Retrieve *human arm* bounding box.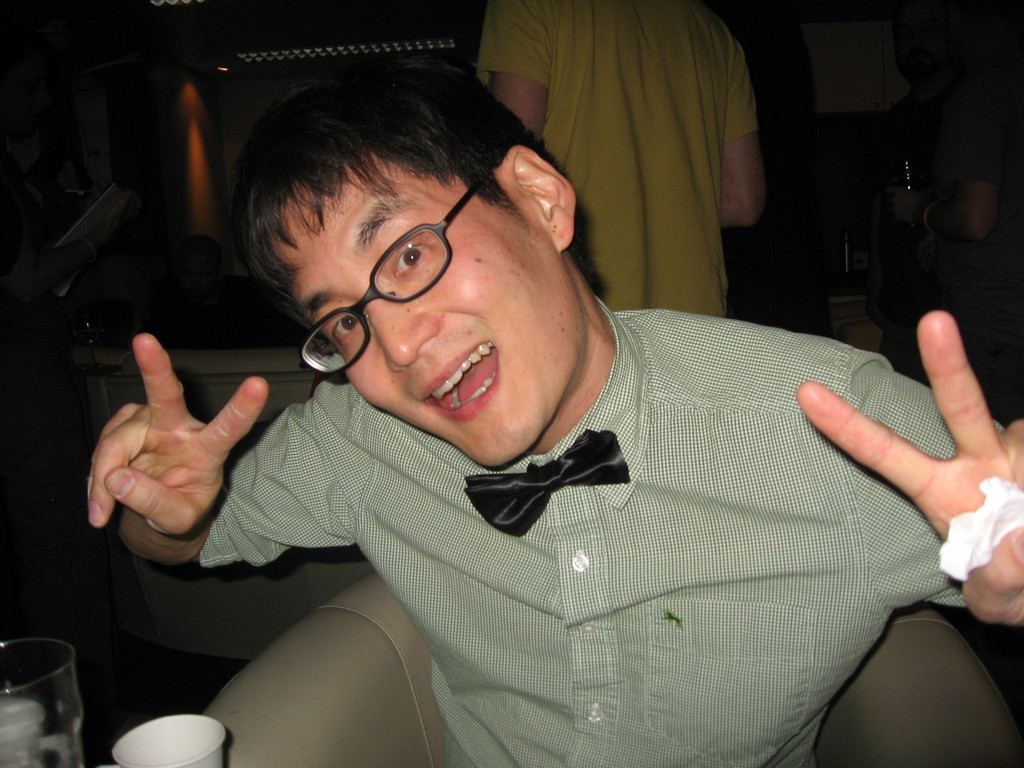
Bounding box: <box>797,312,1023,625</box>.
